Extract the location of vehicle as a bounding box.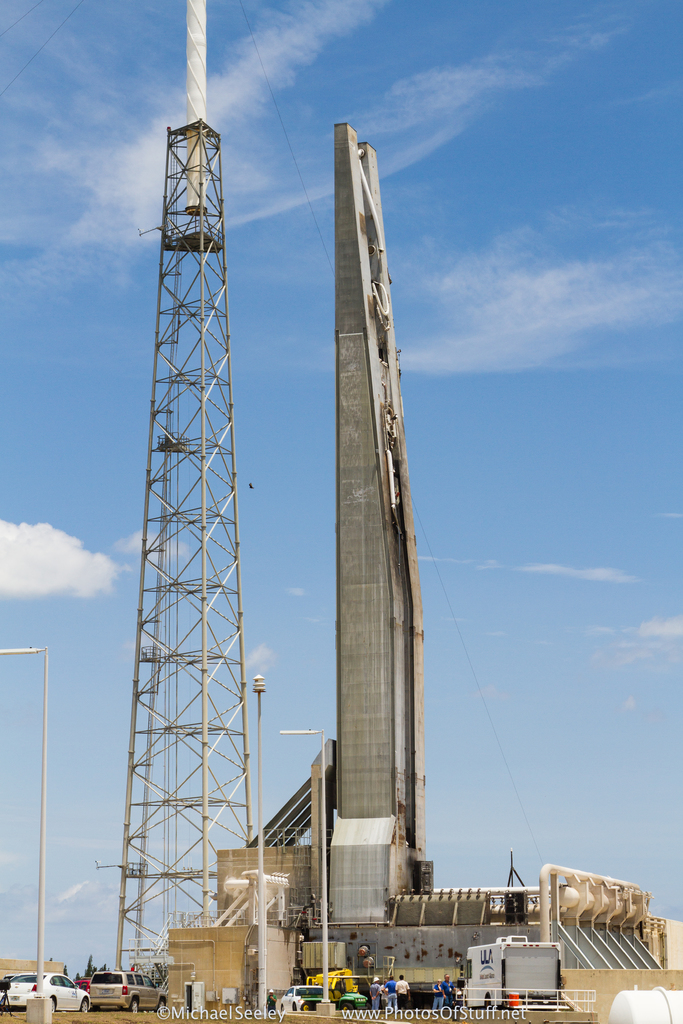
[left=79, top=974, right=167, bottom=1018].
